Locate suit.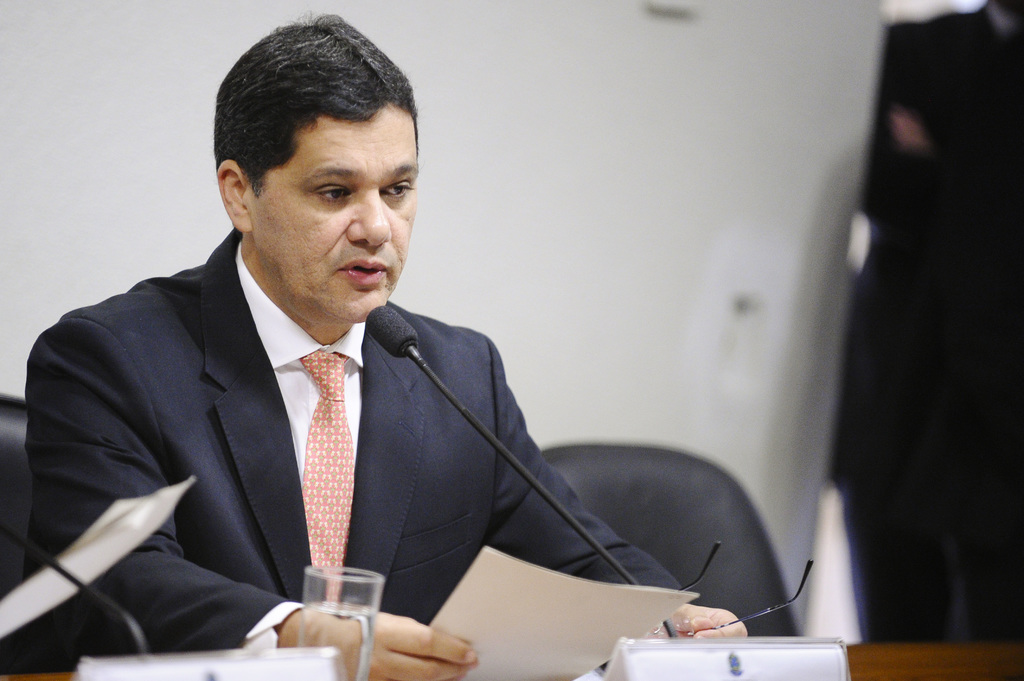
Bounding box: [left=828, top=4, right=1023, bottom=649].
